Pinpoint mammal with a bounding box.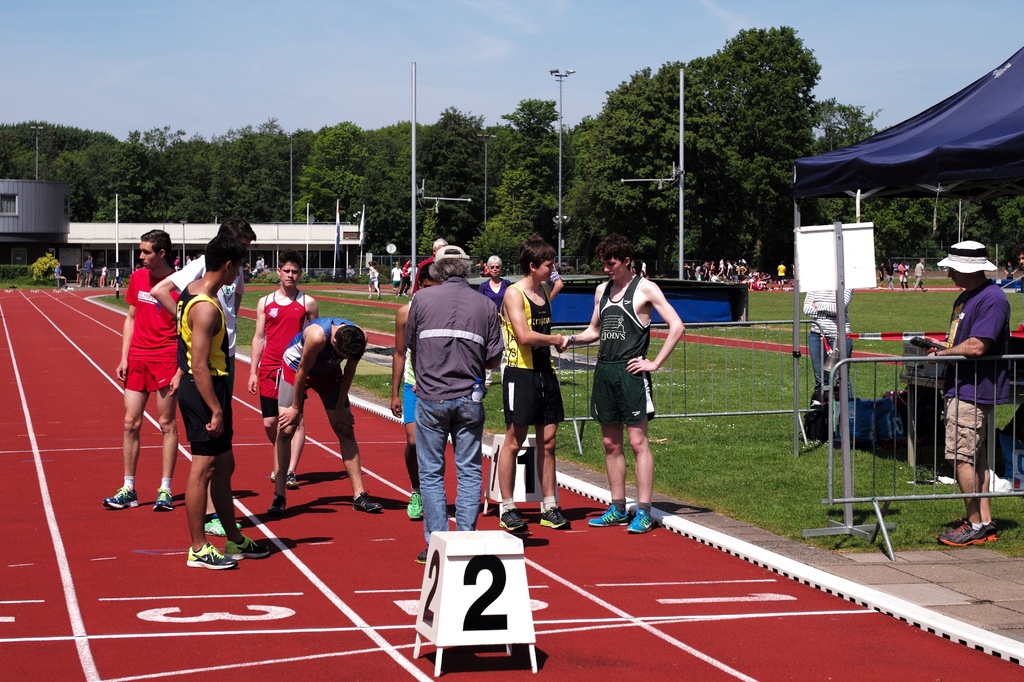
pyautogui.locateOnScreen(186, 254, 193, 263).
